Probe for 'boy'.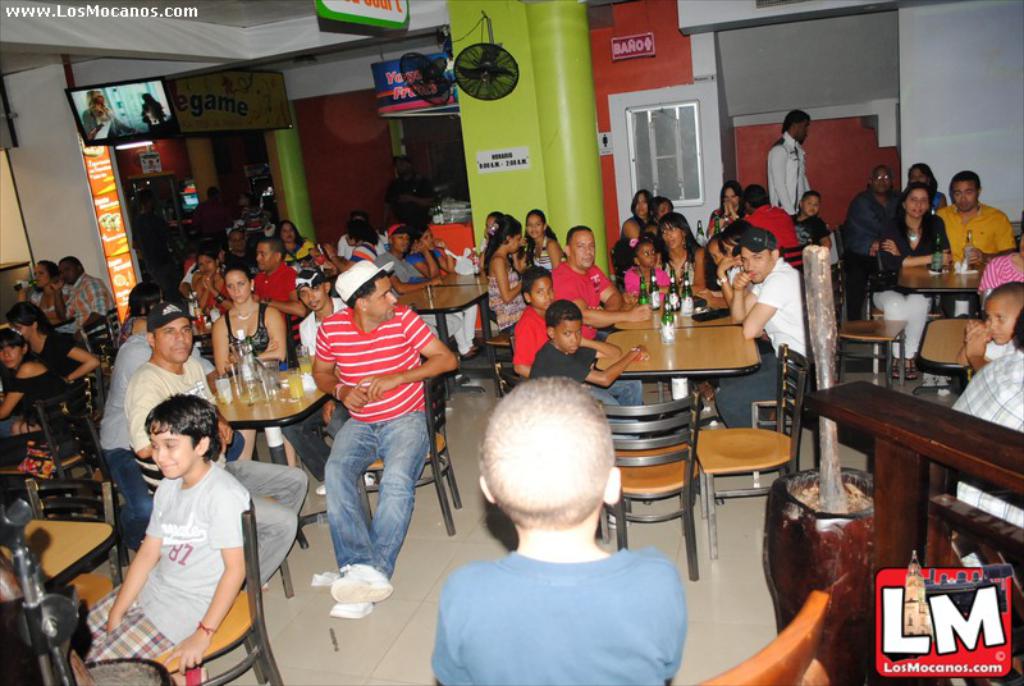
Probe result: BBox(97, 285, 224, 548).
